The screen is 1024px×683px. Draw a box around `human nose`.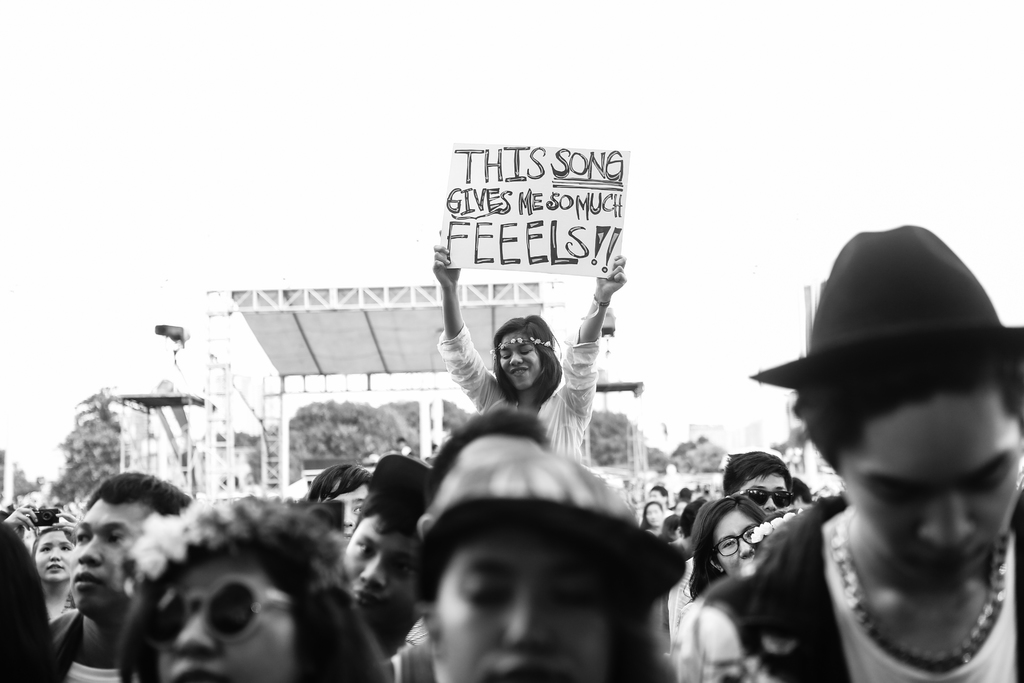
bbox=(77, 536, 105, 564).
